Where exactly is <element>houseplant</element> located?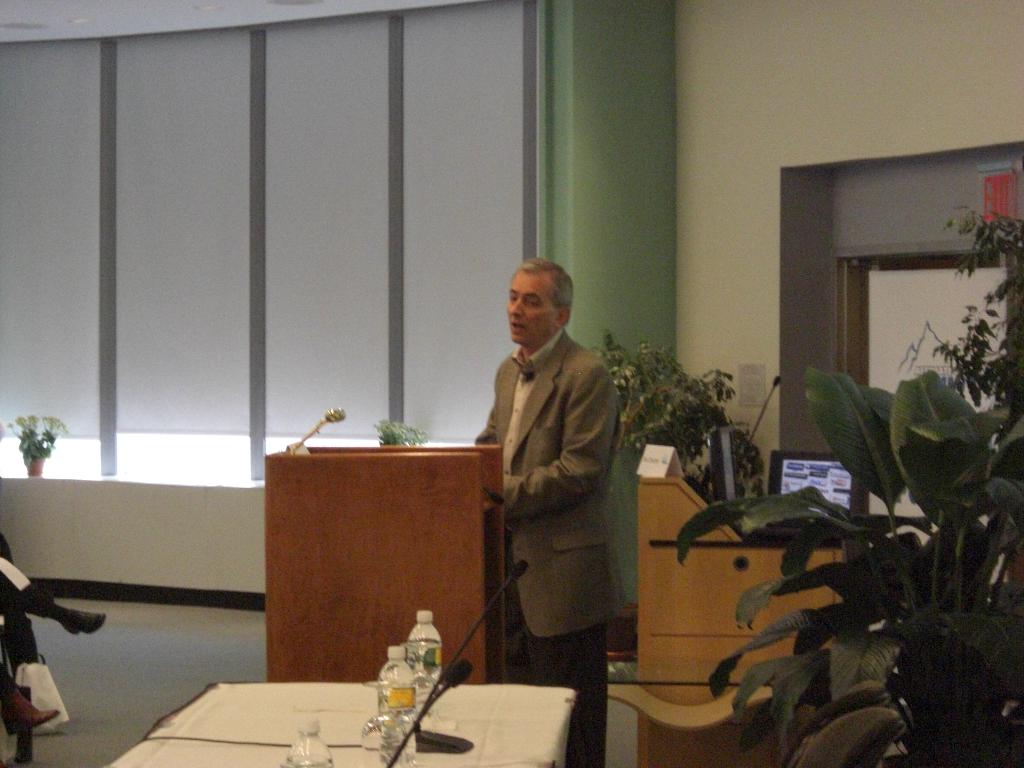
Its bounding box is BBox(586, 325, 738, 664).
